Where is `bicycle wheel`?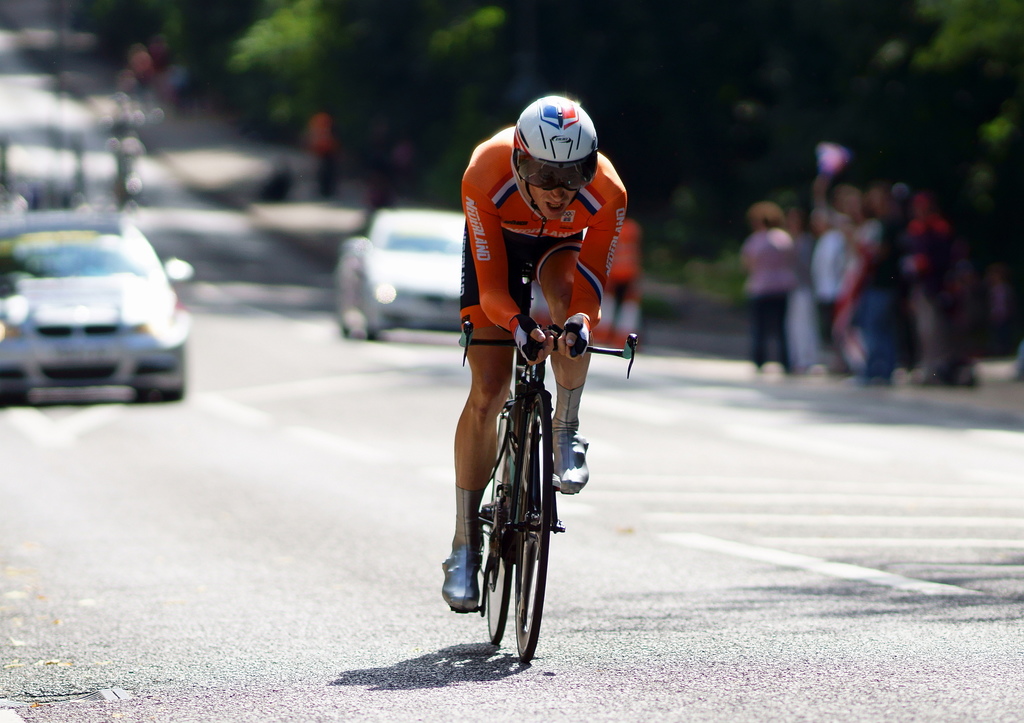
508, 384, 577, 666.
